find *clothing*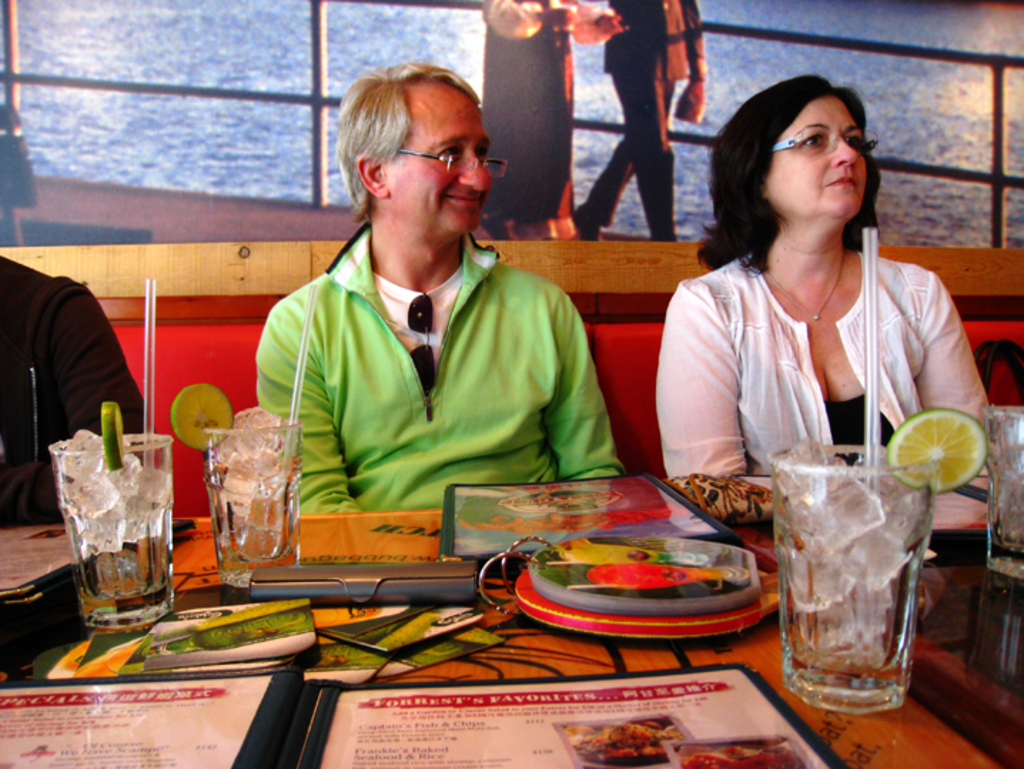
<box>570,0,702,245</box>
